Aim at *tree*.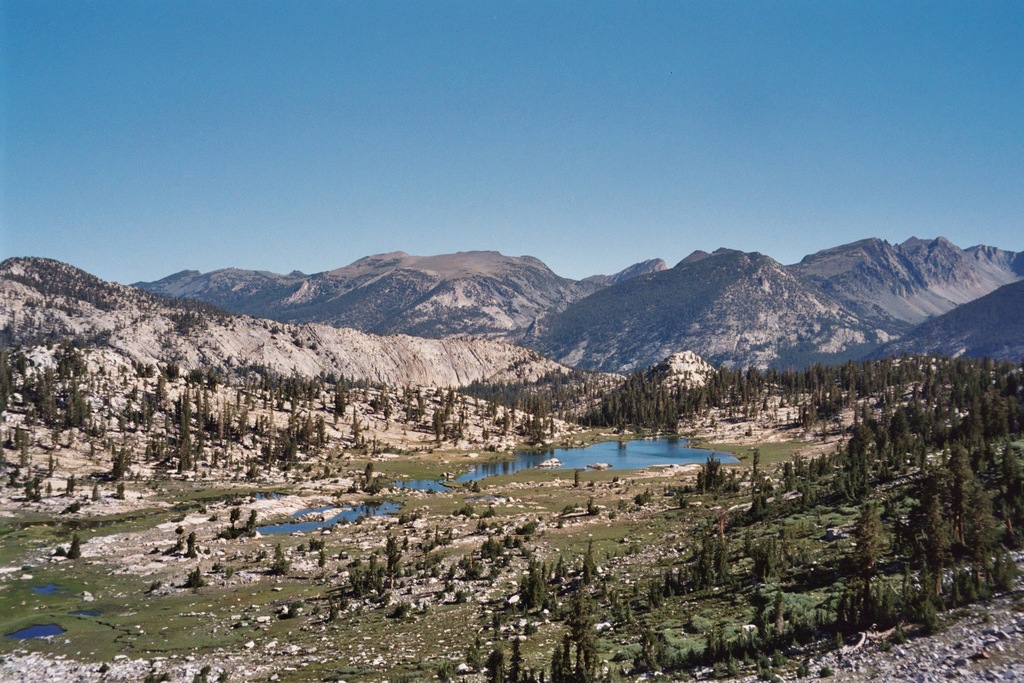
Aimed at <box>362,460,375,485</box>.
